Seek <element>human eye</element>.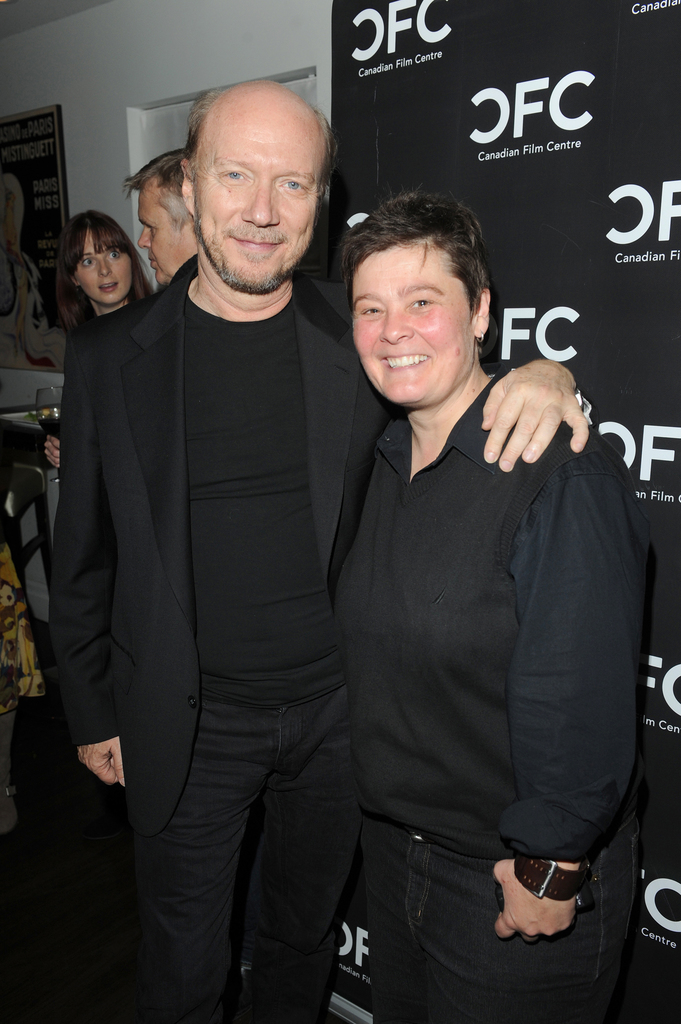
bbox=[403, 290, 442, 313].
